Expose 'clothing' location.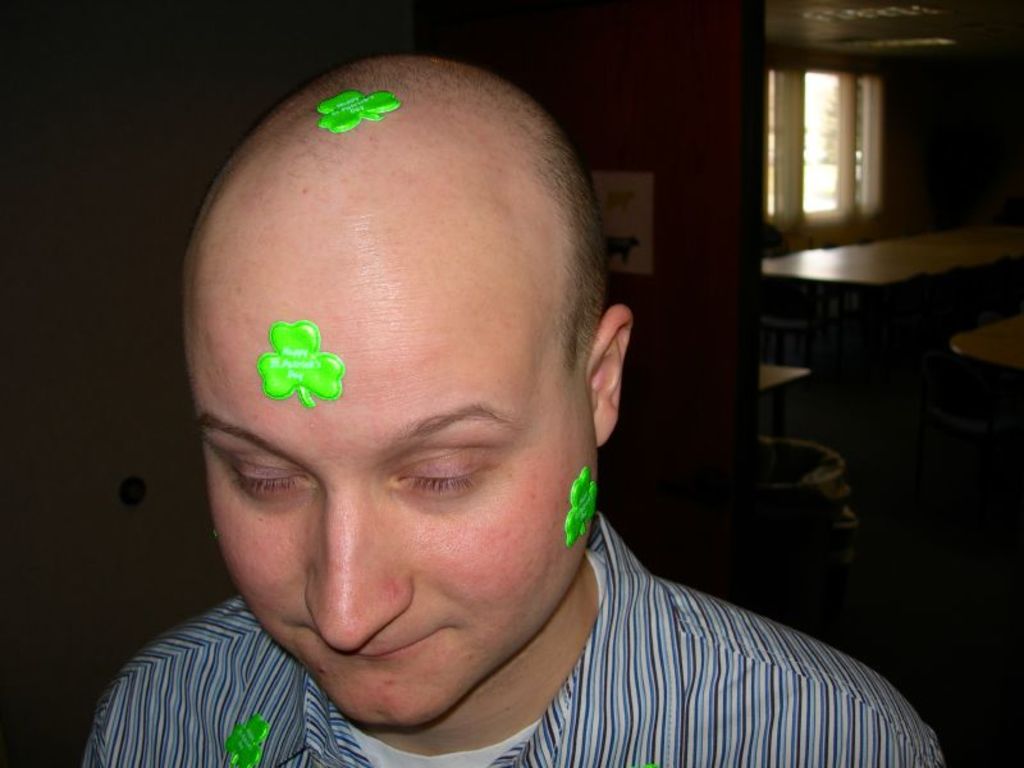
Exposed at Rect(79, 506, 948, 767).
